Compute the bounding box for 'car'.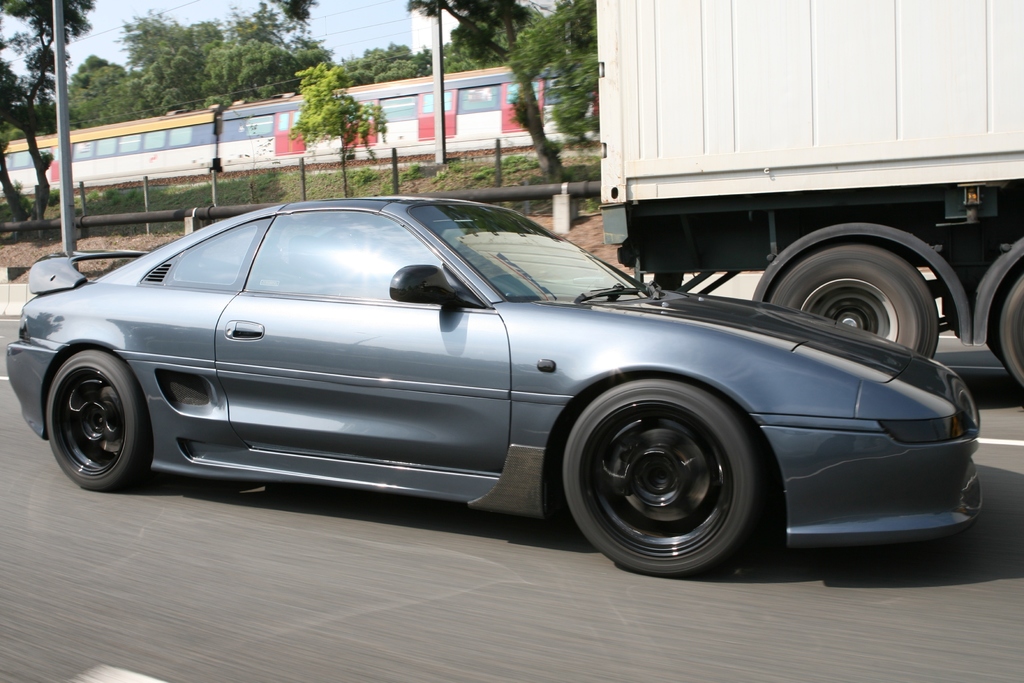
bbox=(9, 193, 986, 575).
